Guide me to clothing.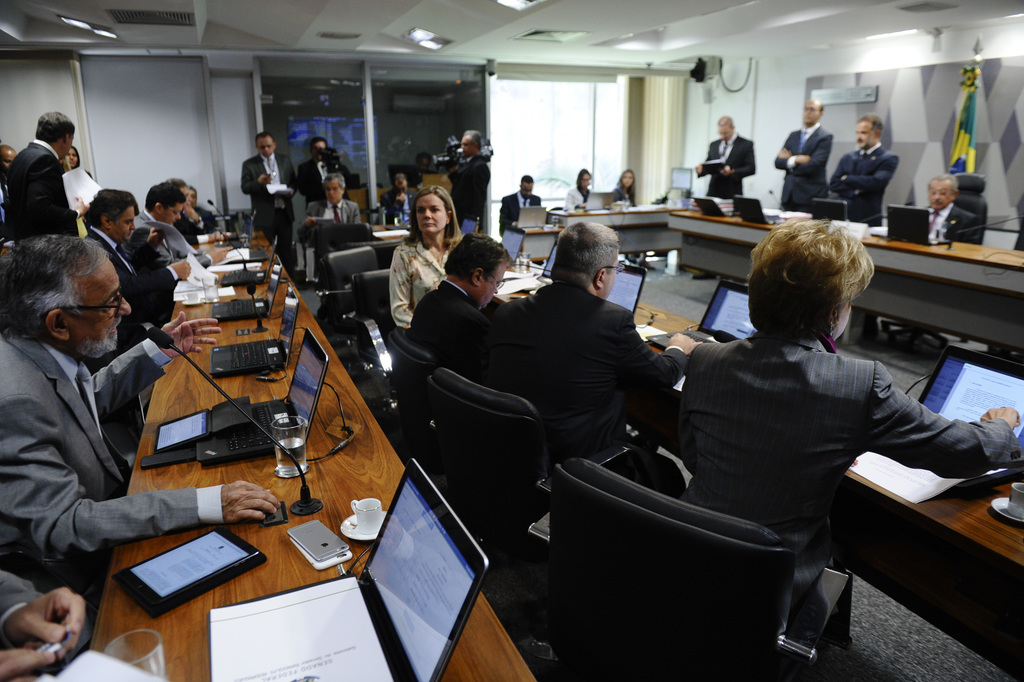
Guidance: <region>0, 337, 234, 560</region>.
